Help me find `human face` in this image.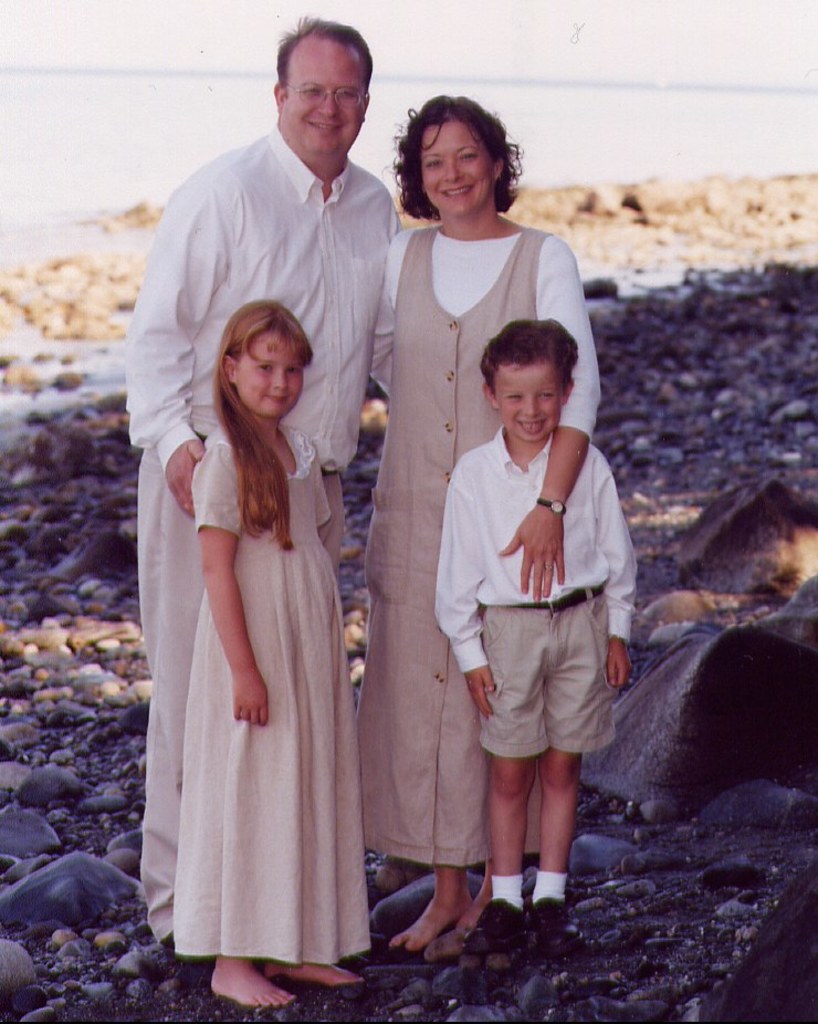
Found it: bbox=[241, 332, 305, 422].
